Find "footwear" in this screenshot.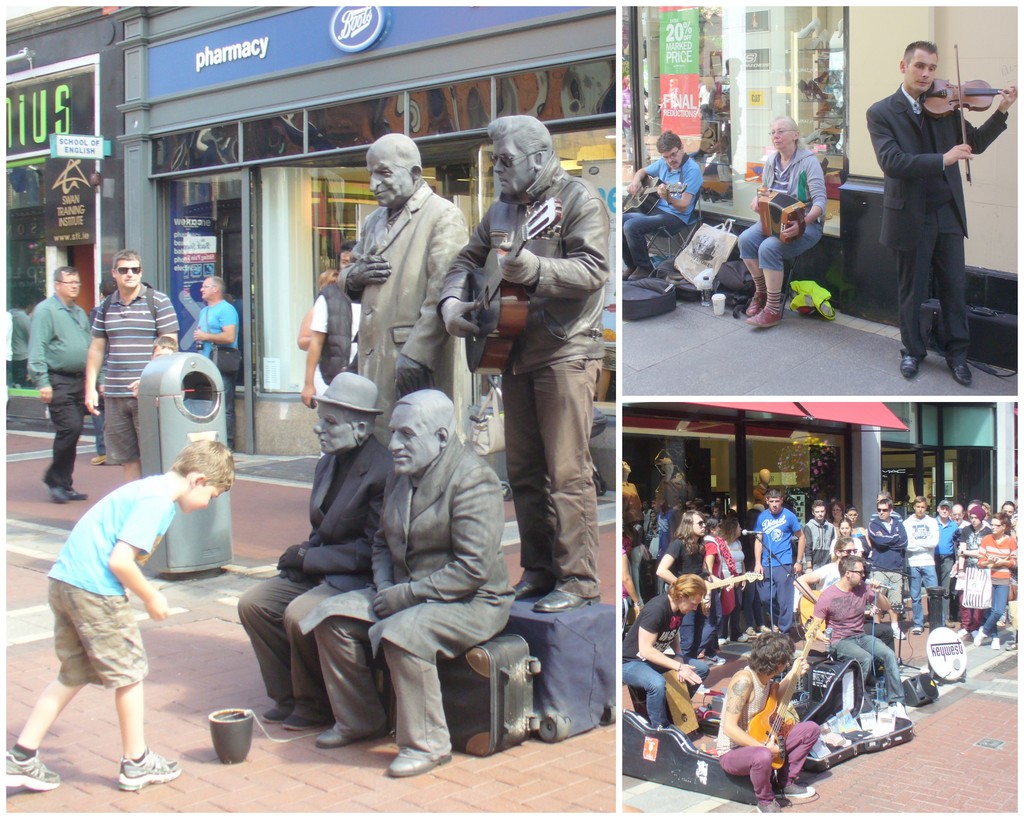
The bounding box for "footwear" is (529,588,602,612).
